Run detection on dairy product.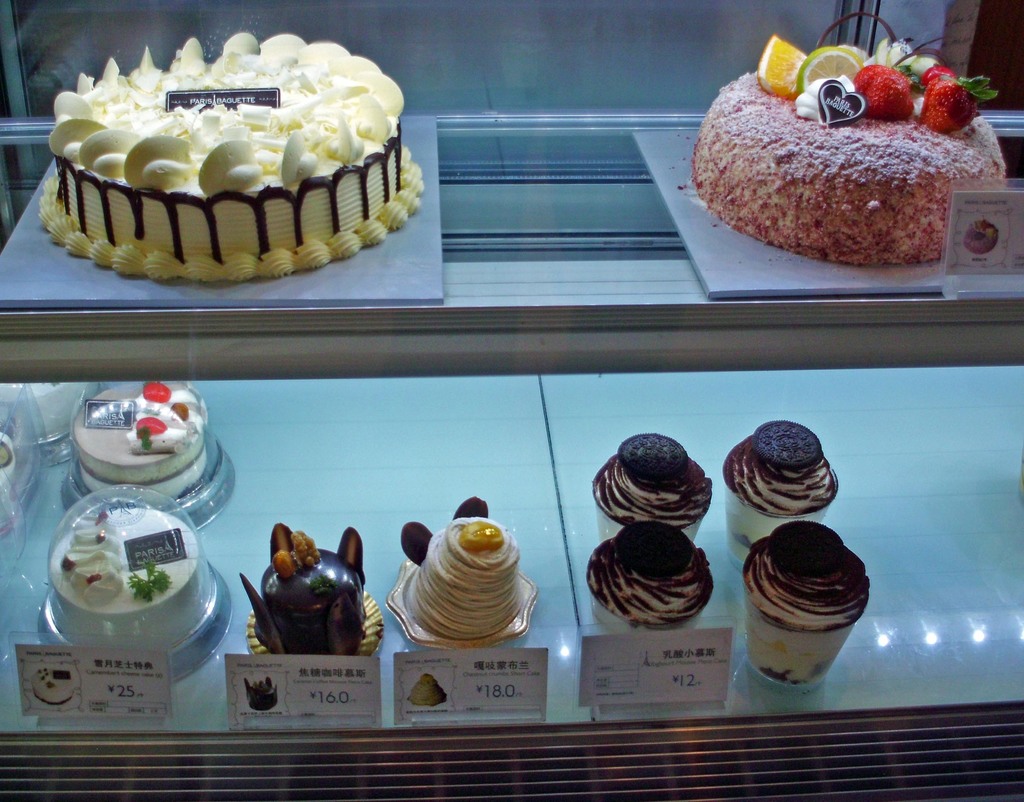
Result: 726:421:836:565.
